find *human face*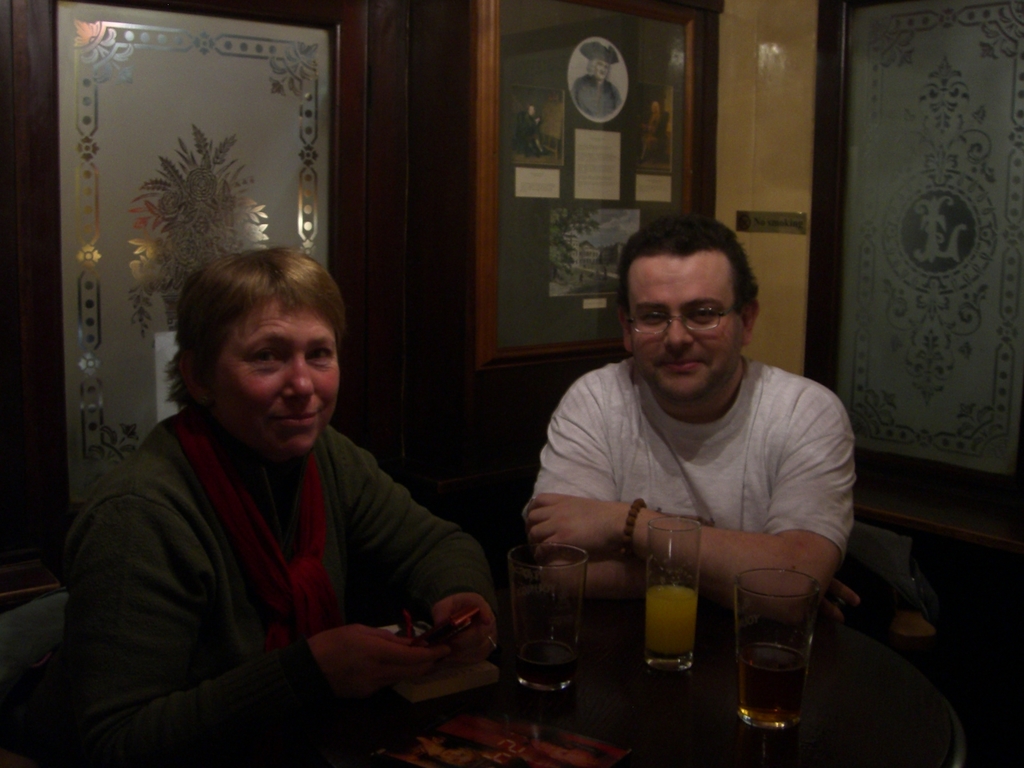
box(636, 258, 744, 399)
